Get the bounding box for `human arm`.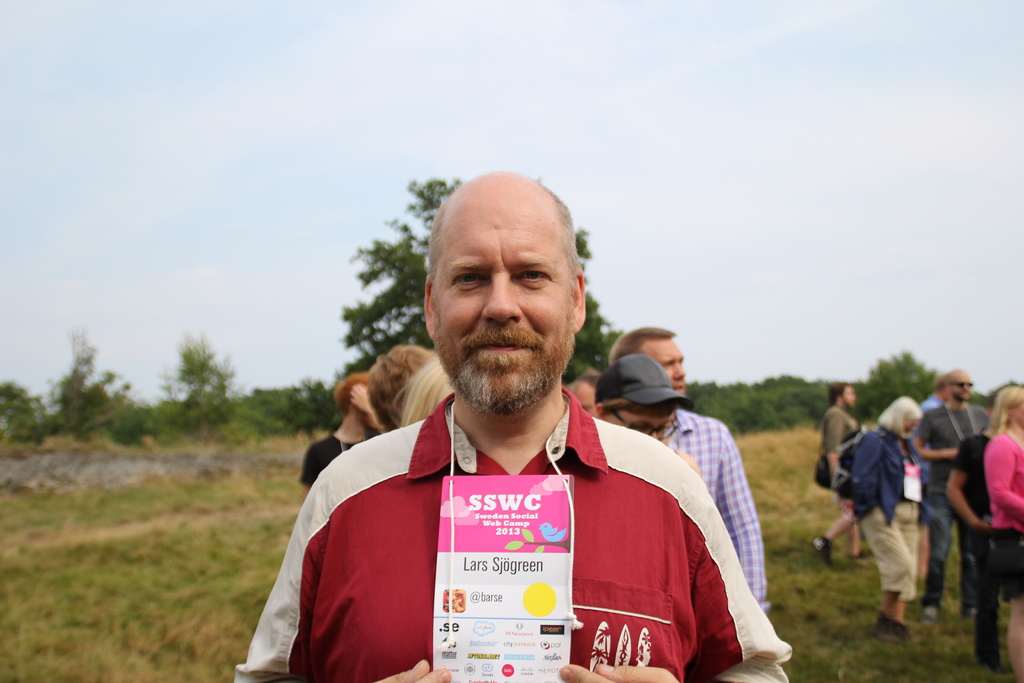
(300,451,320,492).
